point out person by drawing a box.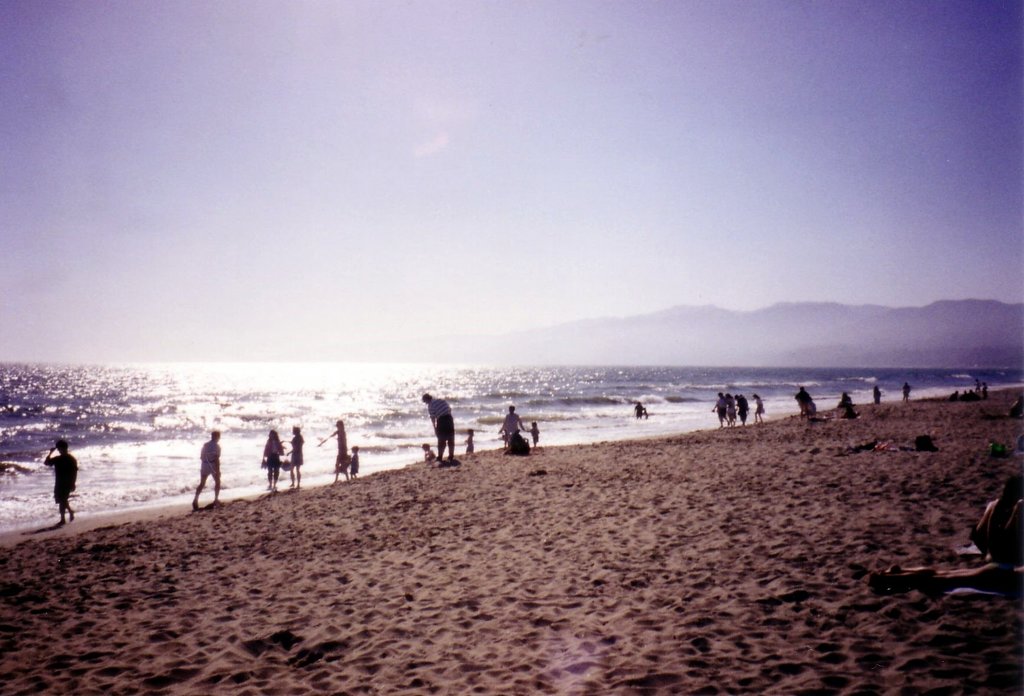
region(350, 442, 363, 479).
